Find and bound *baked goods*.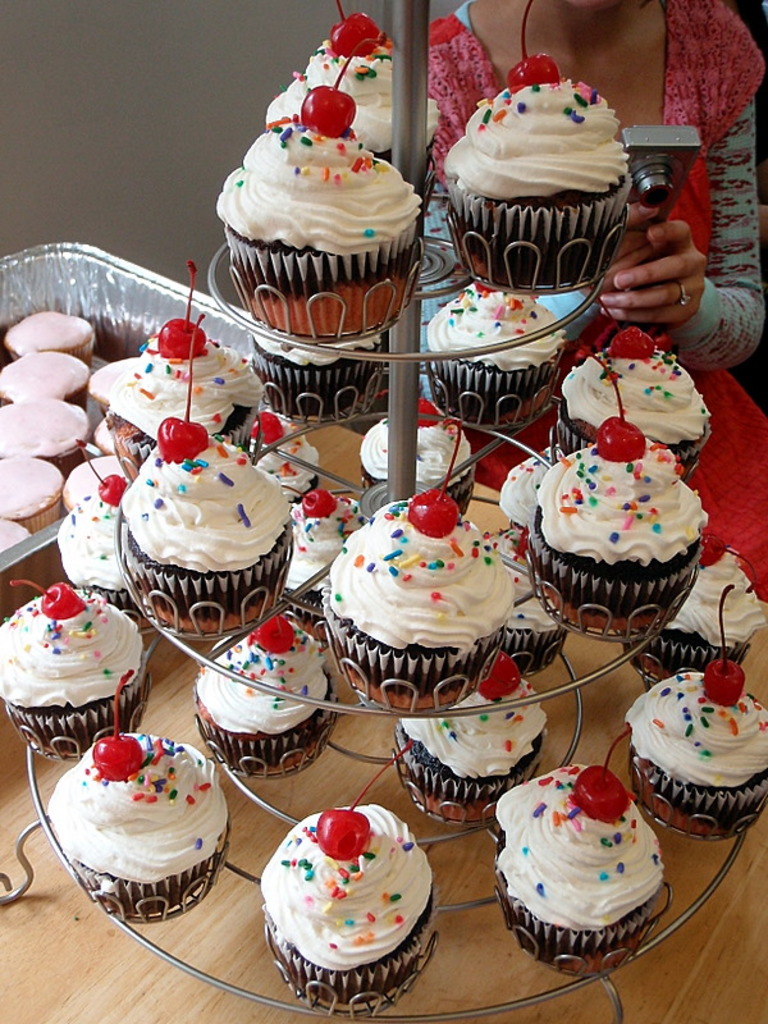
Bound: select_region(0, 515, 32, 561).
